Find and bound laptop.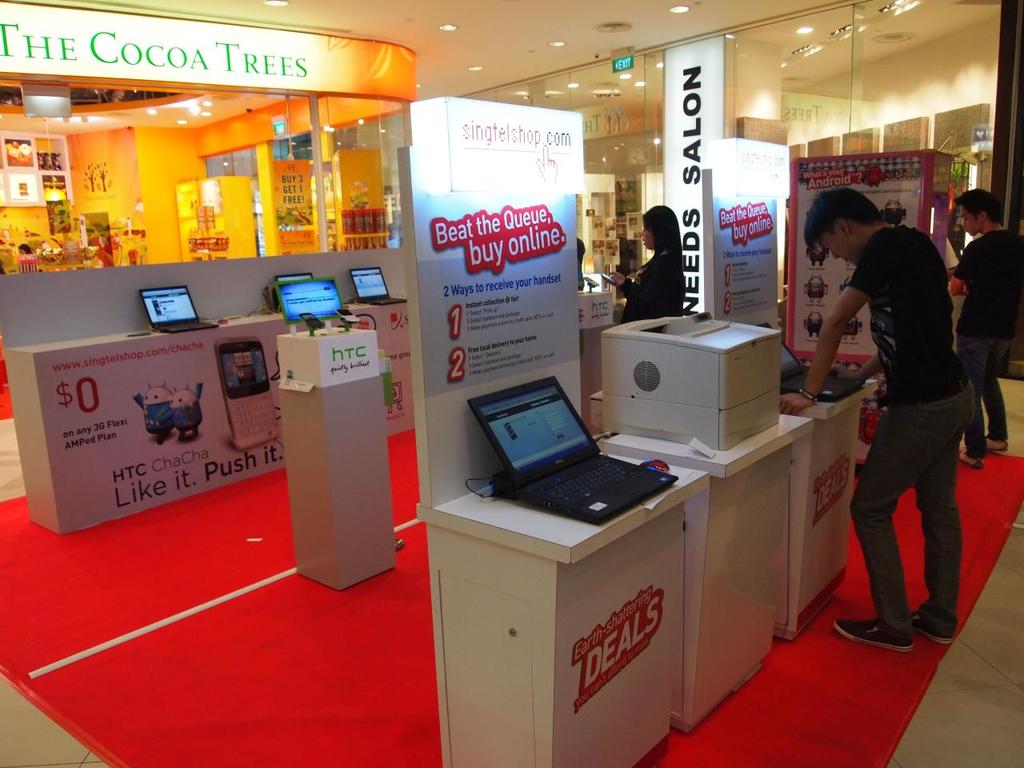
Bound: (138,284,218,334).
